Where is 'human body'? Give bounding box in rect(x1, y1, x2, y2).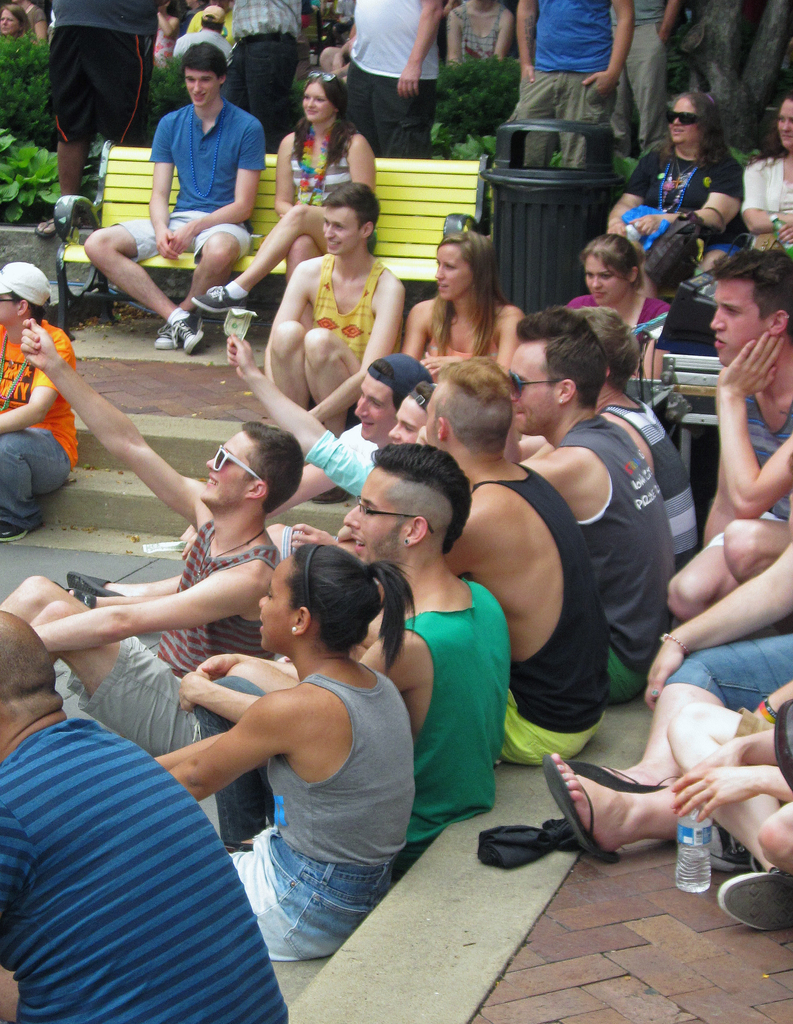
rect(445, 0, 512, 67).
